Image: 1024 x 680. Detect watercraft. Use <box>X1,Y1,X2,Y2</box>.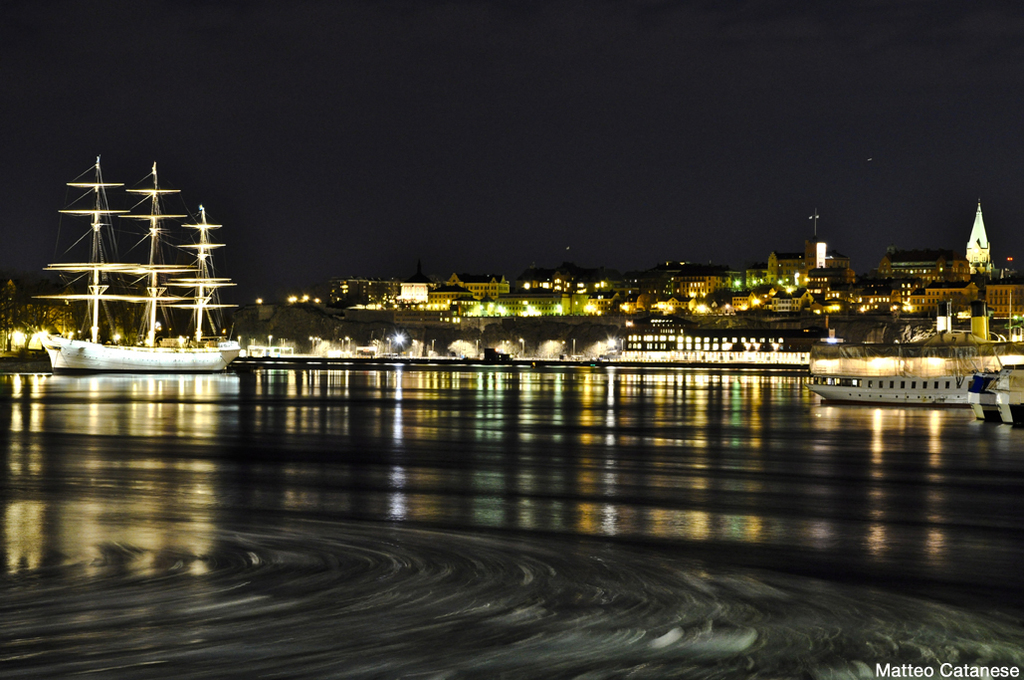
<box>27,142,245,381</box>.
